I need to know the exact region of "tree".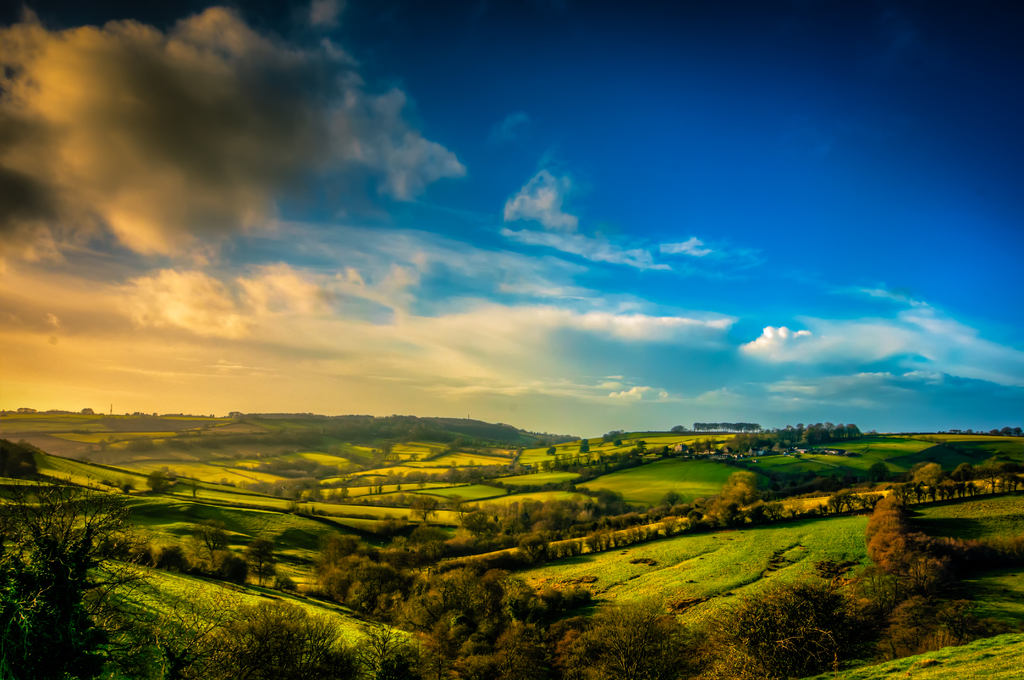
Region: region(147, 465, 178, 496).
